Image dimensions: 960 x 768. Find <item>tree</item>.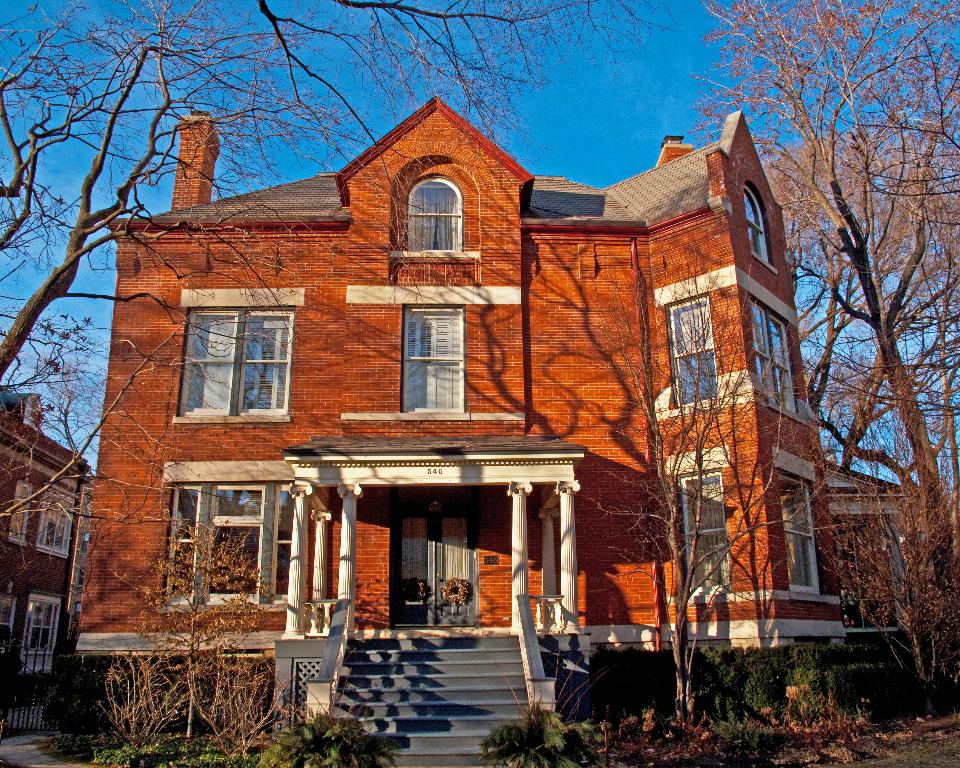
detection(797, 94, 933, 624).
